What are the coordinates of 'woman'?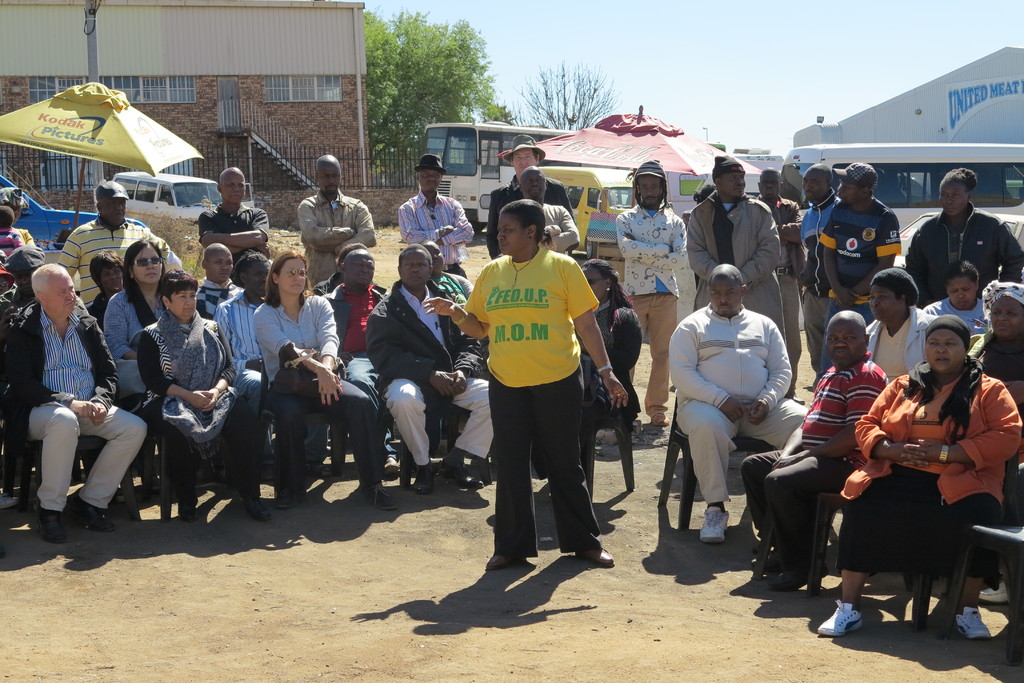
(x1=526, y1=259, x2=643, y2=488).
